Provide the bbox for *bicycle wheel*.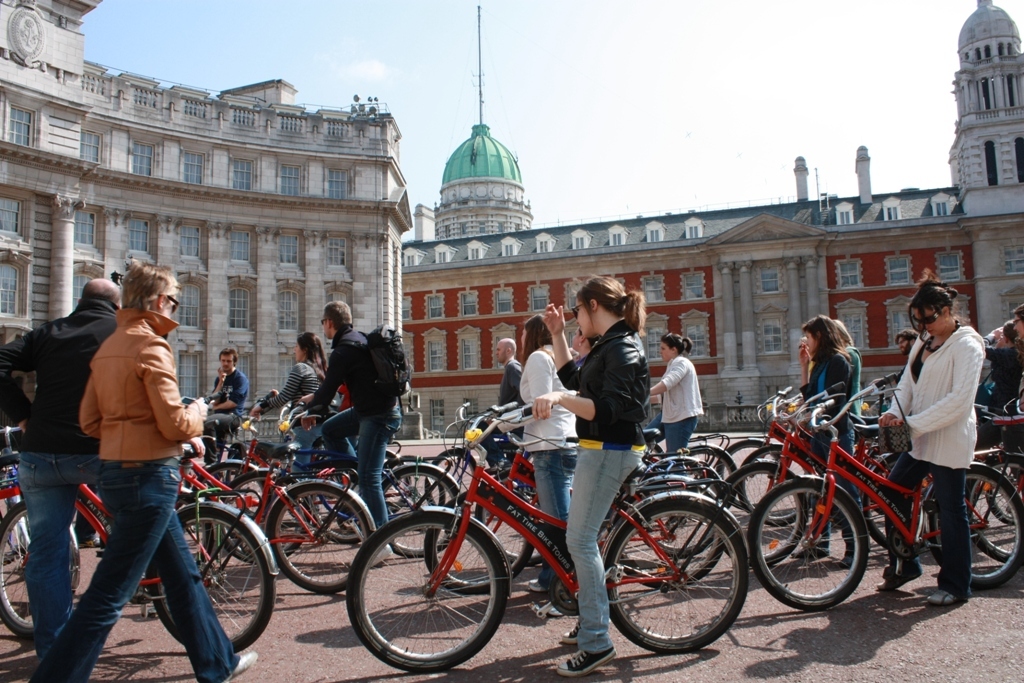
[374, 453, 413, 509].
